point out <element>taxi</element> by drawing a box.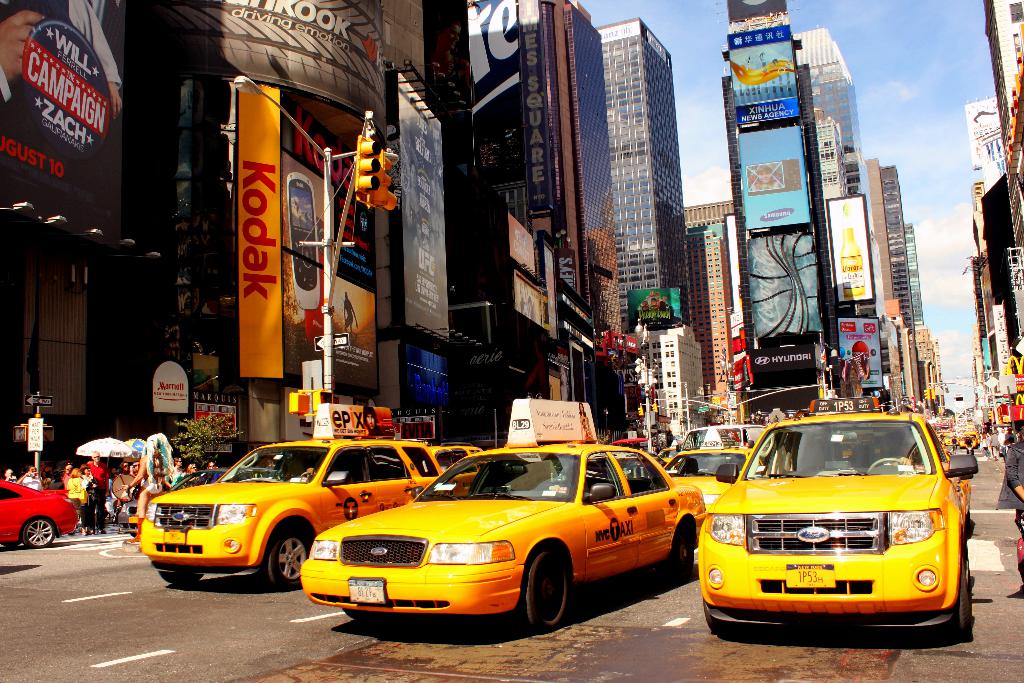
left=304, top=399, right=708, bottom=630.
